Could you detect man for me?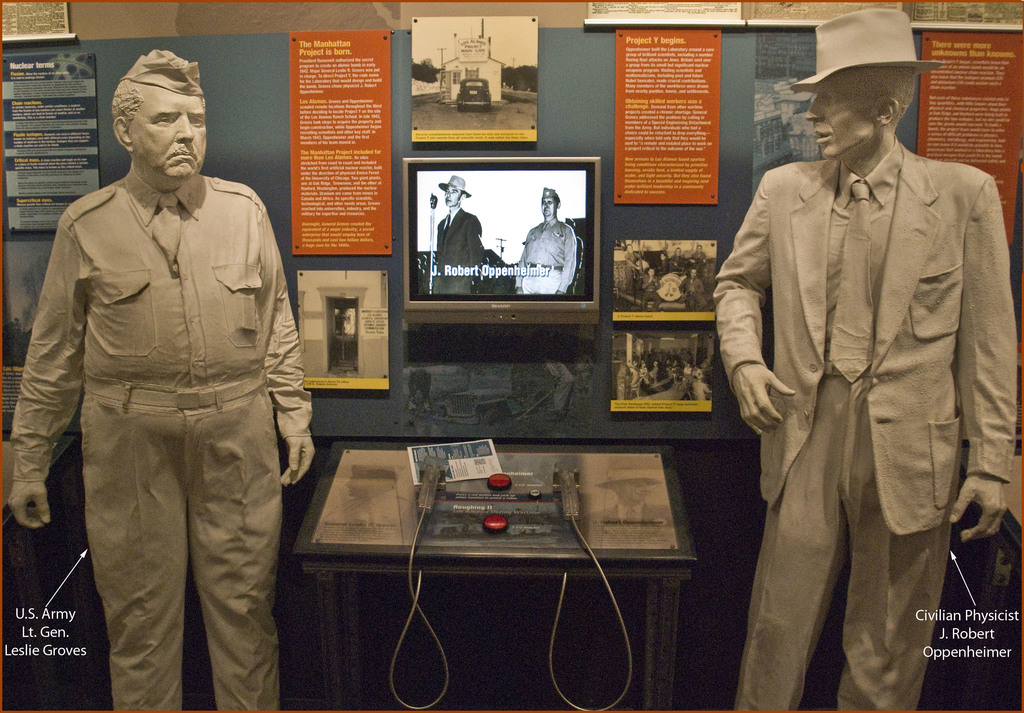
Detection result: x1=502, y1=179, x2=578, y2=298.
